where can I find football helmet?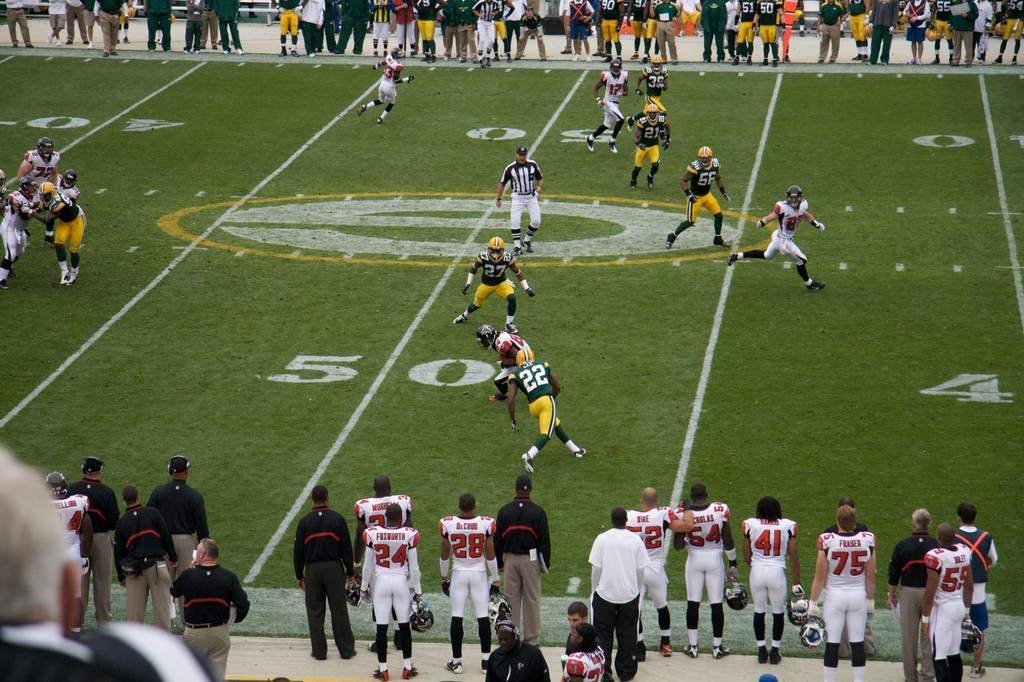
You can find it at <bbox>33, 183, 56, 204</bbox>.
